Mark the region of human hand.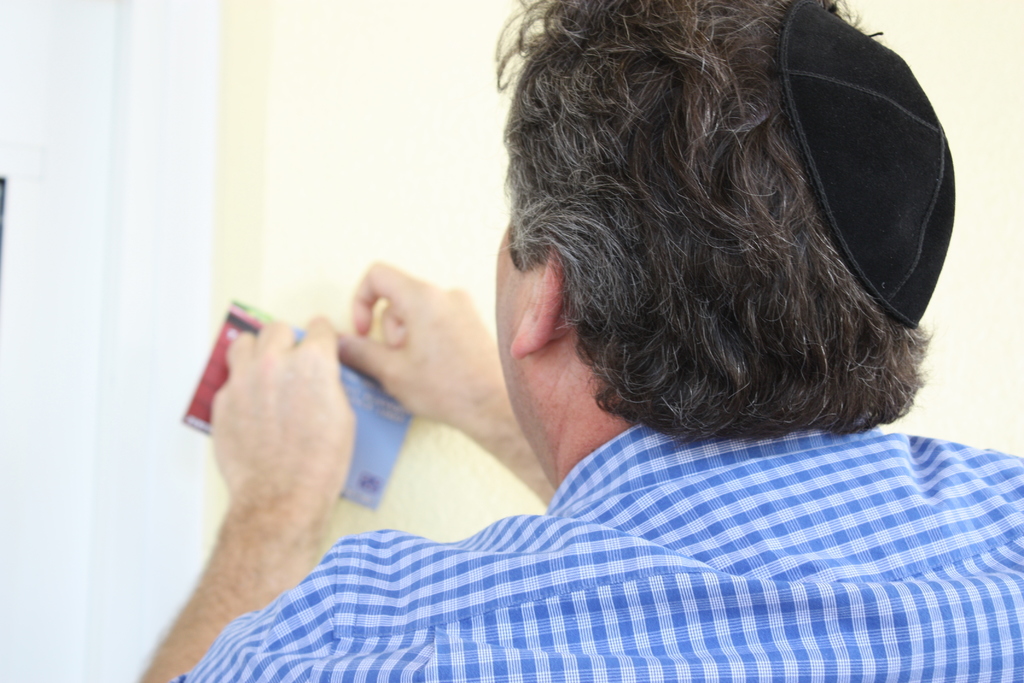
Region: (138, 313, 458, 682).
